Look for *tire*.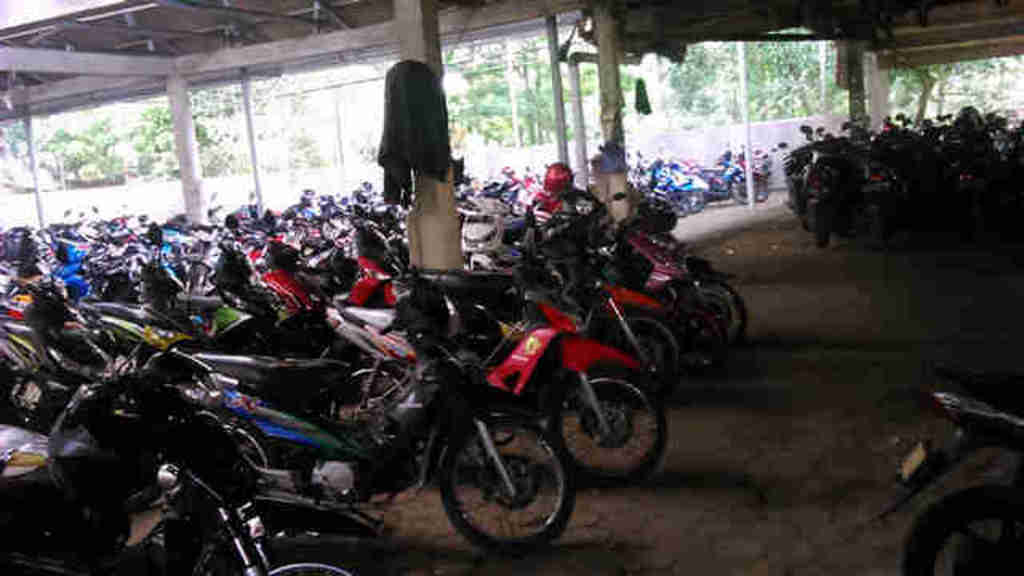
Found: [x1=733, y1=176, x2=750, y2=203].
